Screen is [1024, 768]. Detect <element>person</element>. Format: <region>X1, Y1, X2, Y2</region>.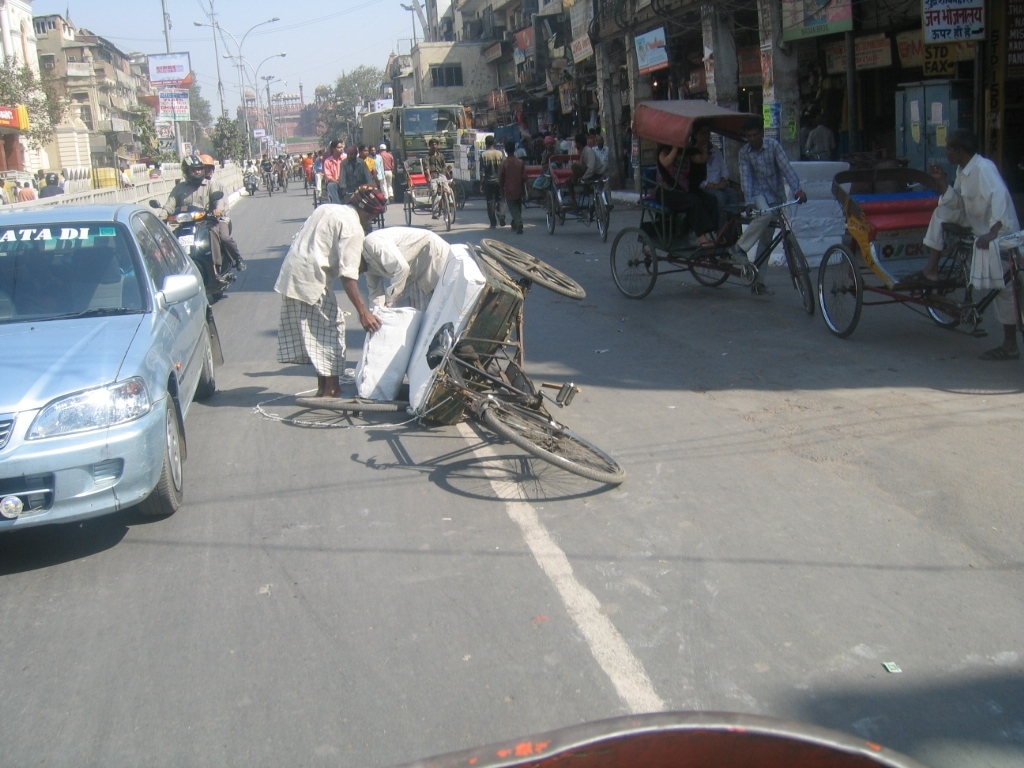
<region>384, 140, 400, 197</region>.
